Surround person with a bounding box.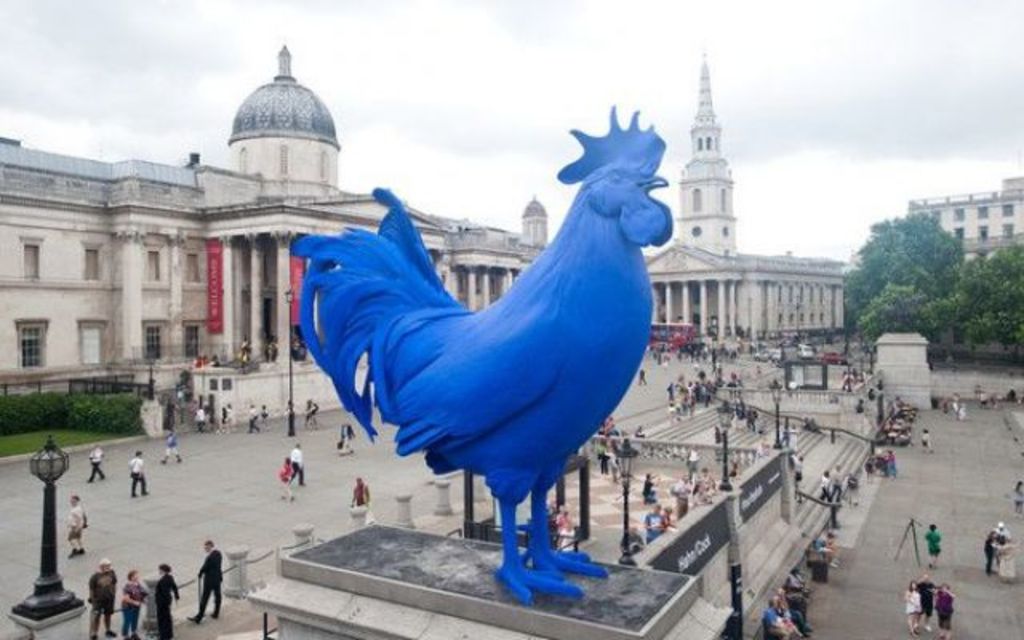
crop(882, 446, 901, 485).
